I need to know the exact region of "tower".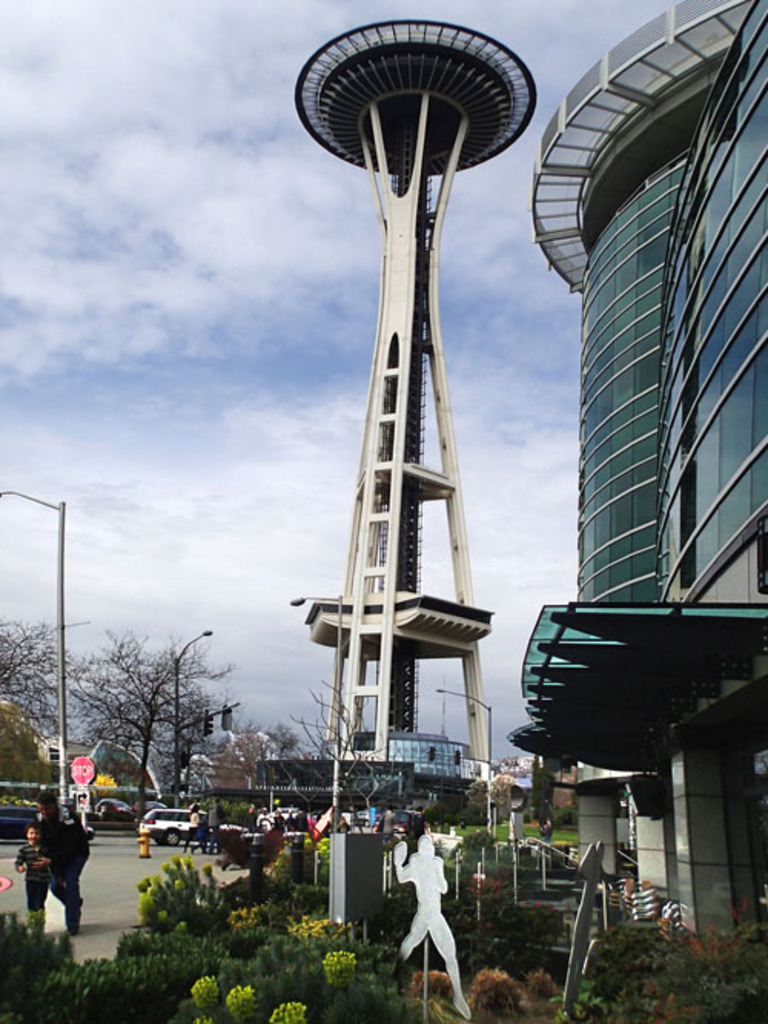
Region: box(292, 0, 533, 890).
